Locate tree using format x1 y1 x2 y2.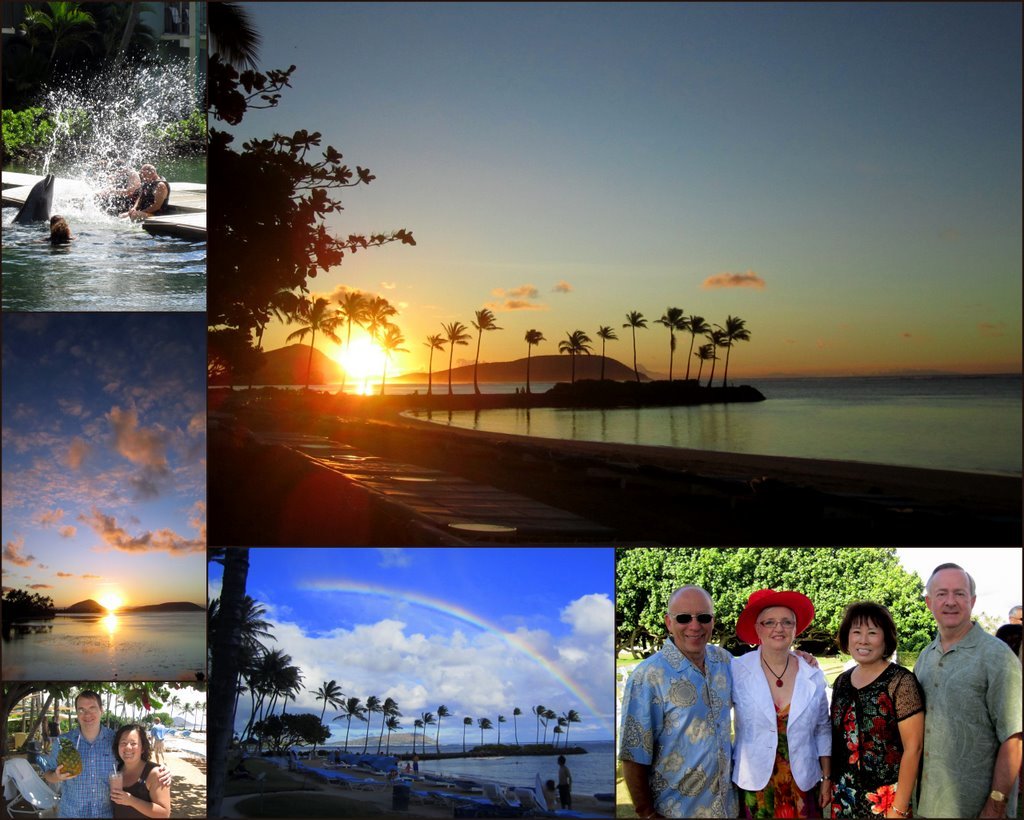
325 289 371 391.
